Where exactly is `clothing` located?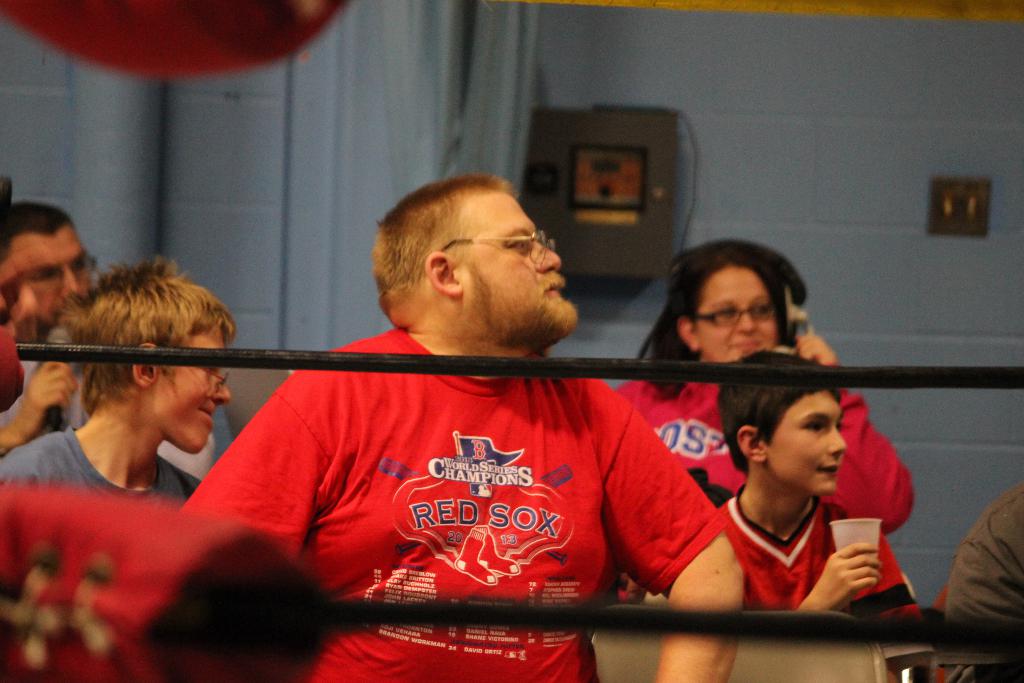
Its bounding box is [left=0, top=422, right=198, bottom=506].
